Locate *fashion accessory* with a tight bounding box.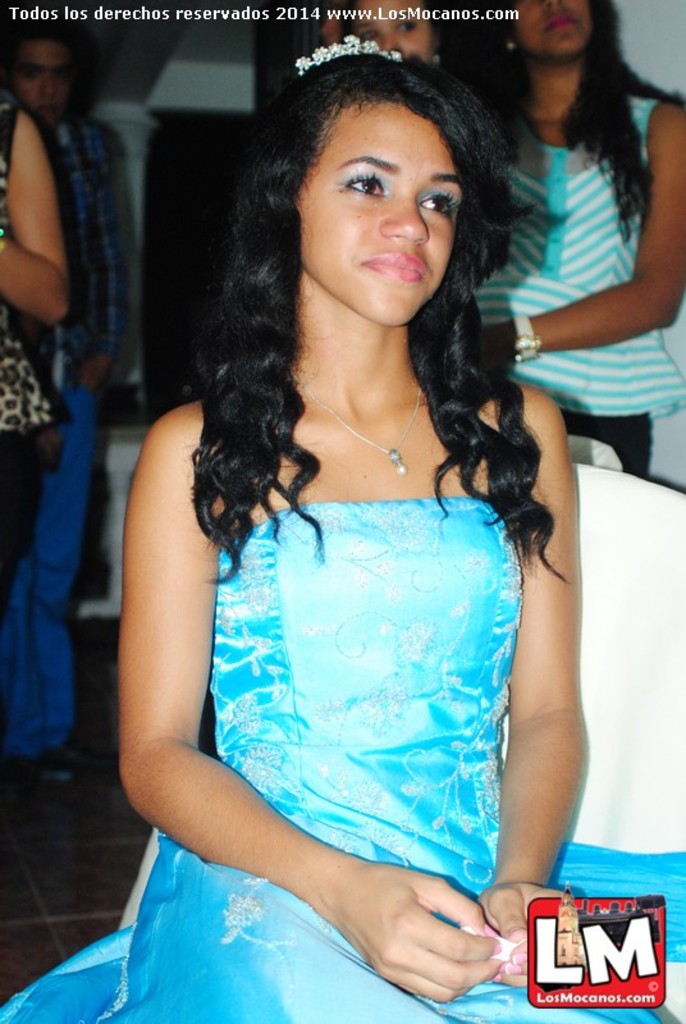
296, 29, 403, 72.
